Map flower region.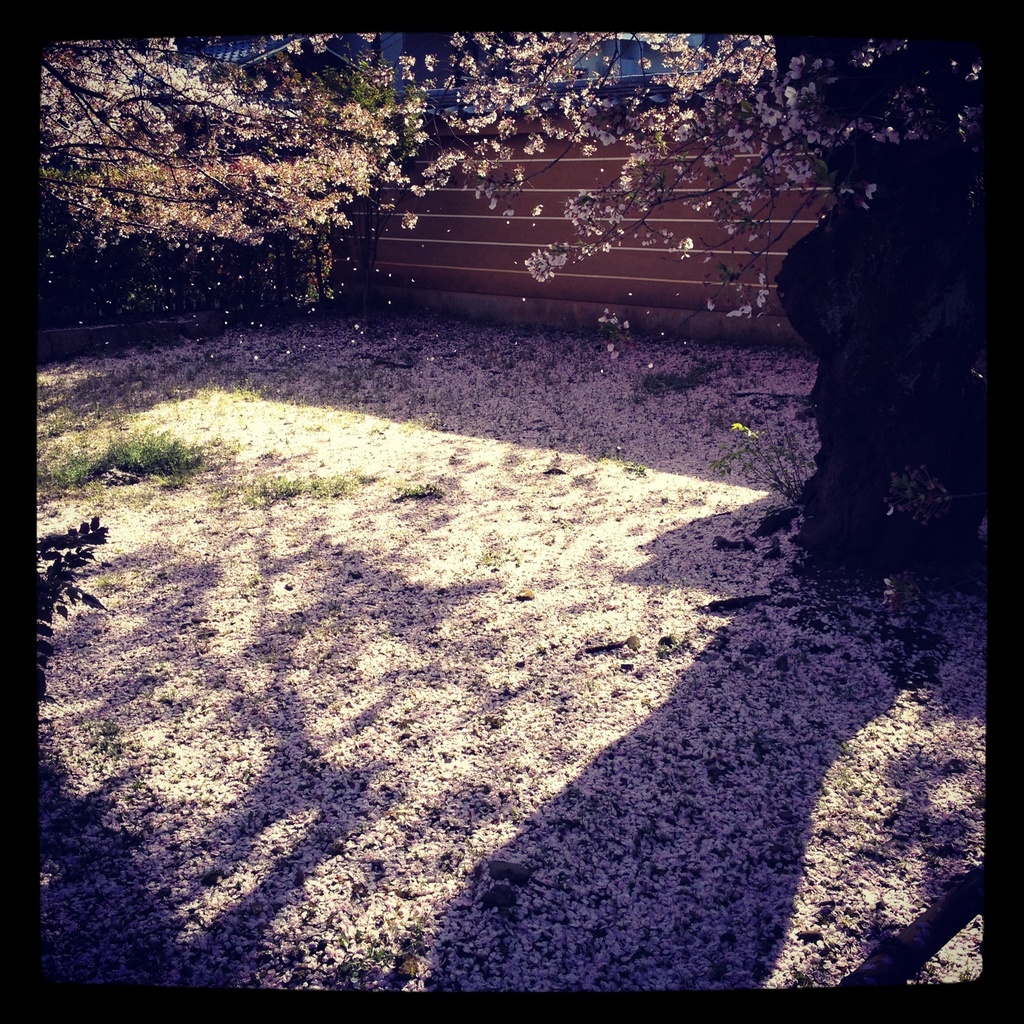
Mapped to l=527, t=248, r=567, b=281.
